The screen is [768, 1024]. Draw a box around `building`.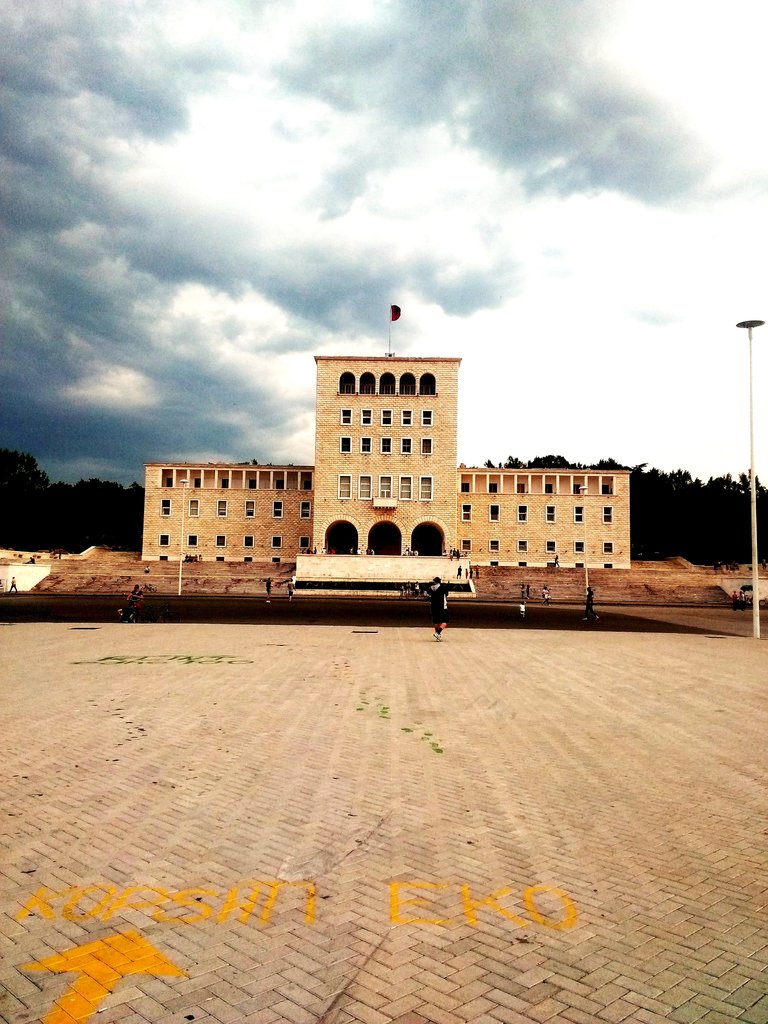
0/560/47/592.
